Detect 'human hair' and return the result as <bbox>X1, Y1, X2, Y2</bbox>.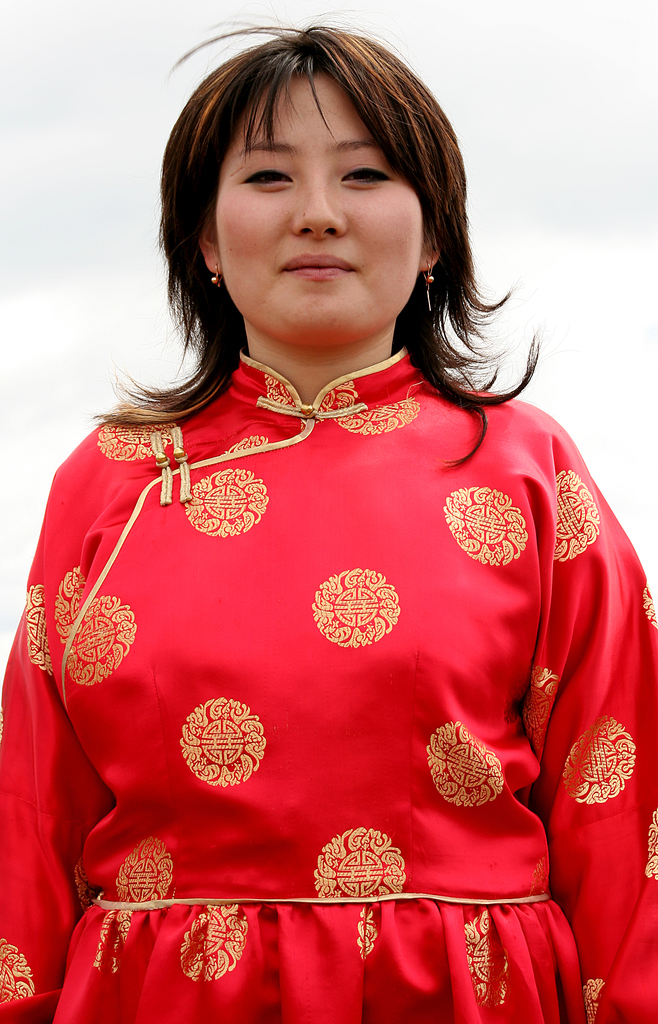
<bbox>76, 0, 539, 469</bbox>.
